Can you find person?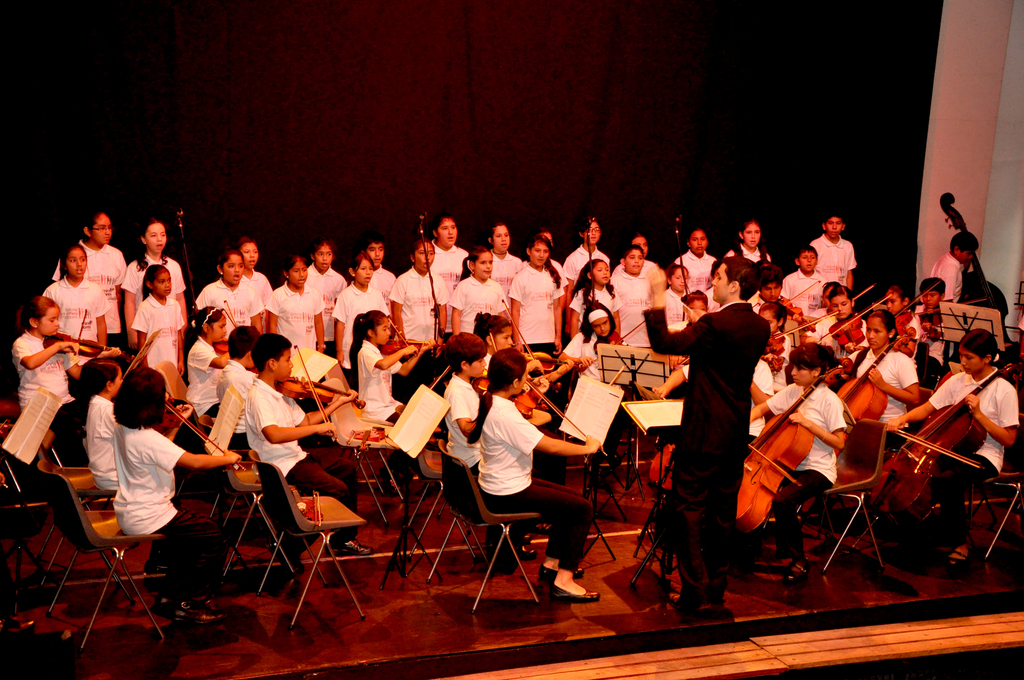
Yes, bounding box: region(212, 329, 260, 449).
